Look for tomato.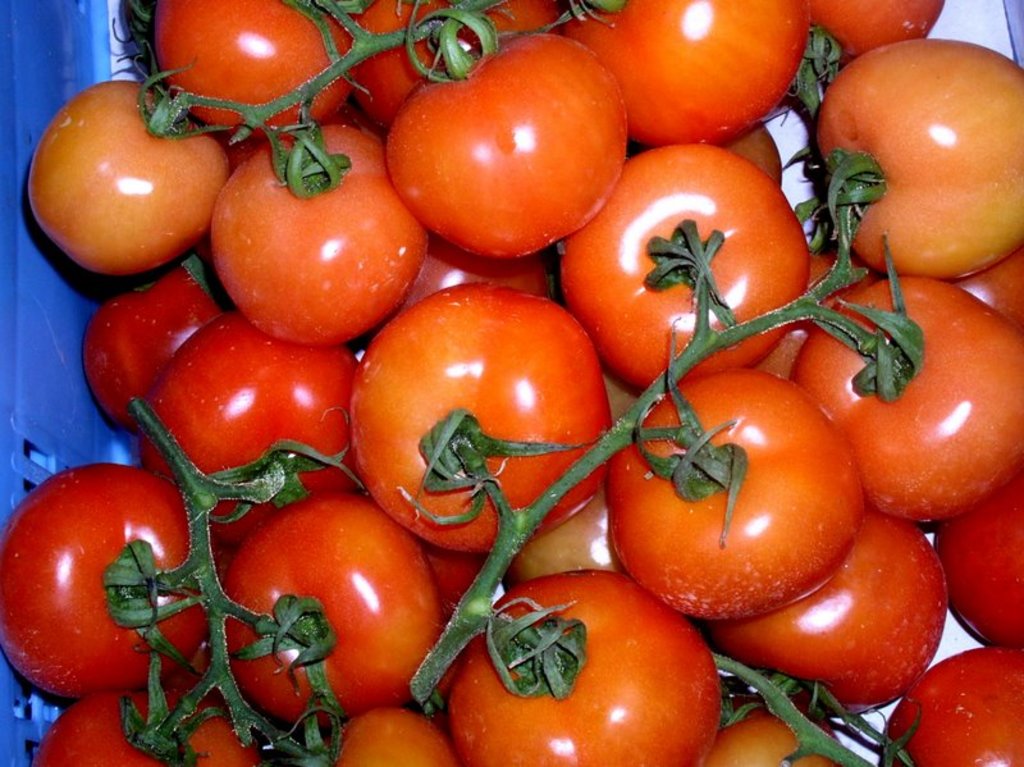
Found: locate(805, 35, 1023, 284).
